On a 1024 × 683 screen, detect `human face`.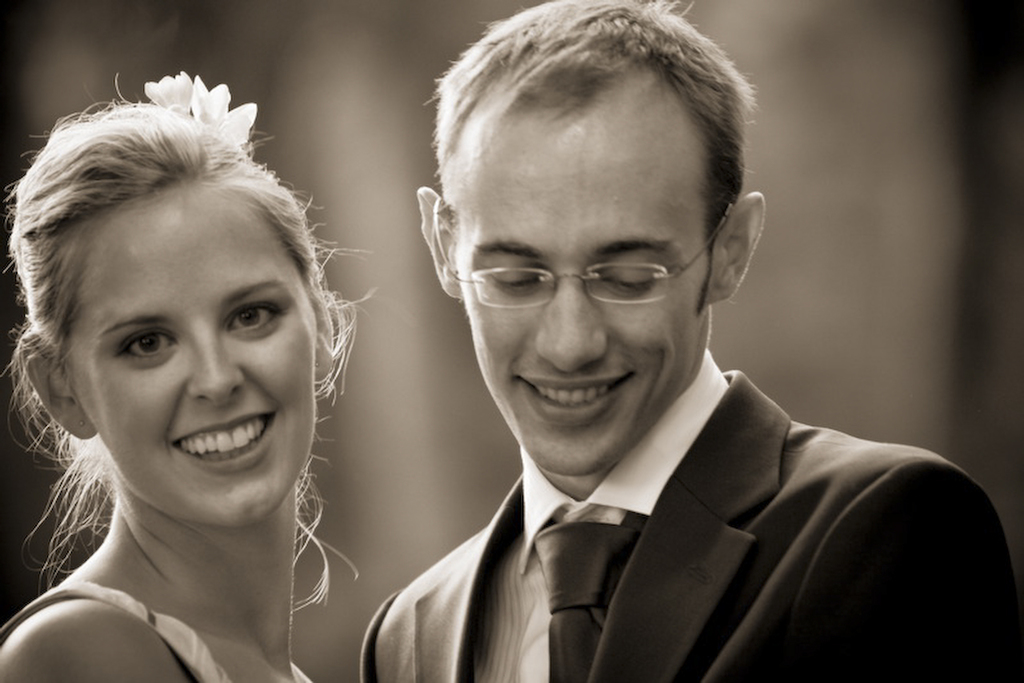
Rect(68, 207, 318, 528).
